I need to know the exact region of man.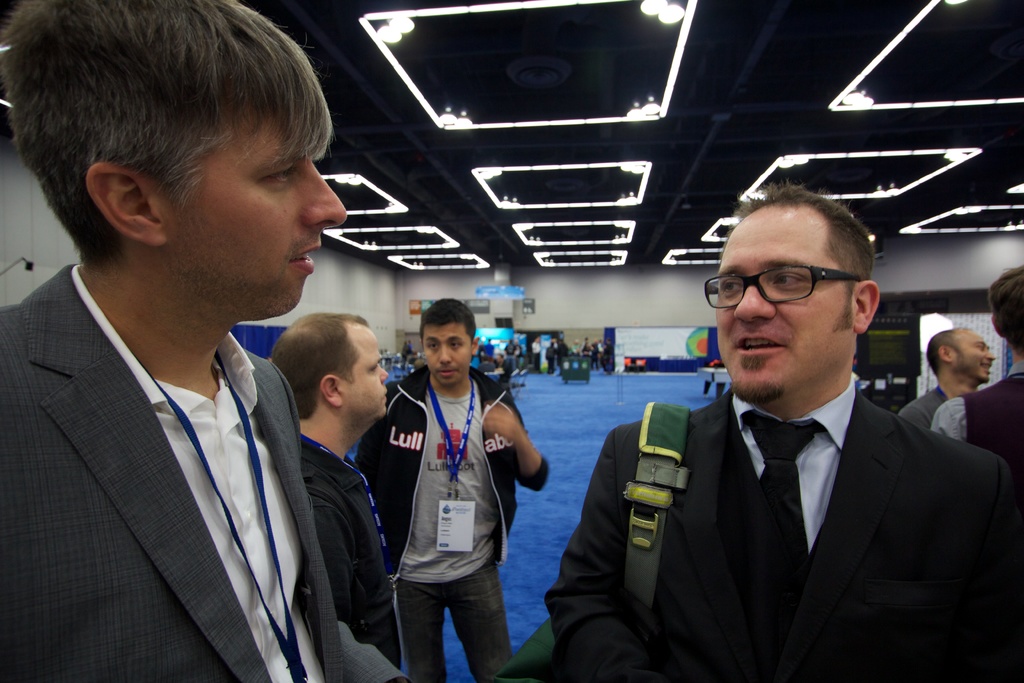
Region: 929:265:1023:470.
